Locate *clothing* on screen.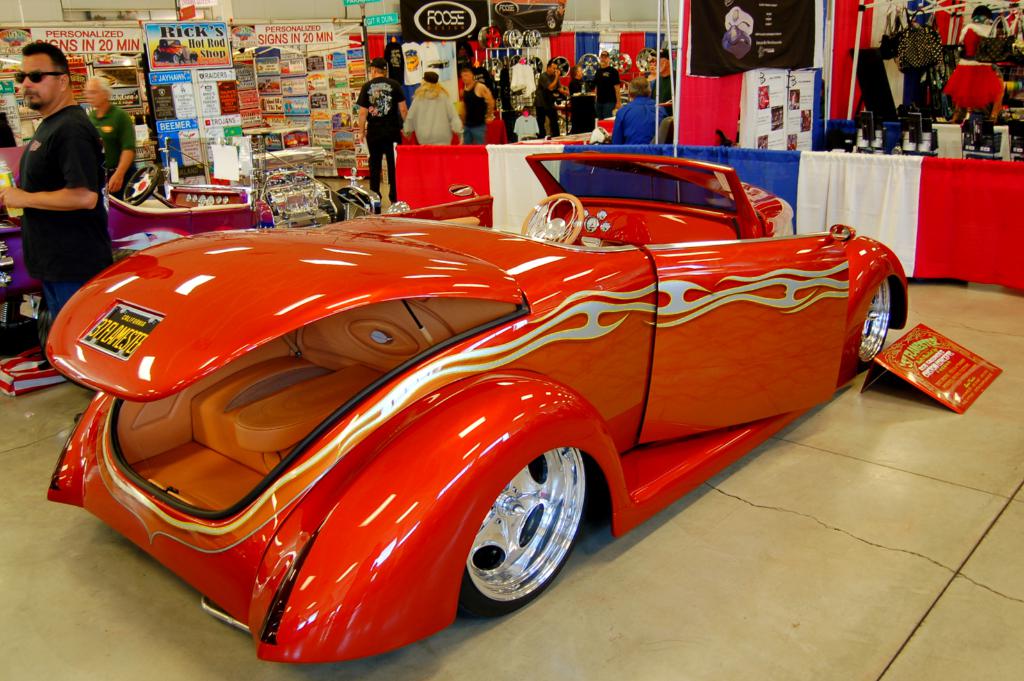
On screen at <bbox>565, 76, 598, 134</bbox>.
